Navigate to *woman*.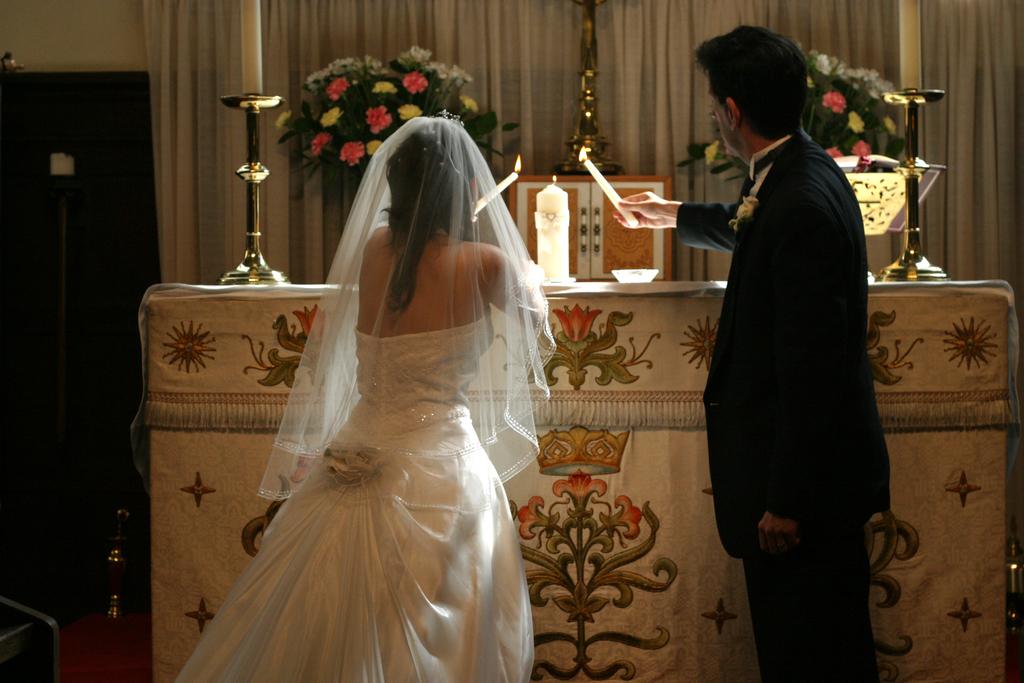
Navigation target: rect(177, 114, 563, 682).
